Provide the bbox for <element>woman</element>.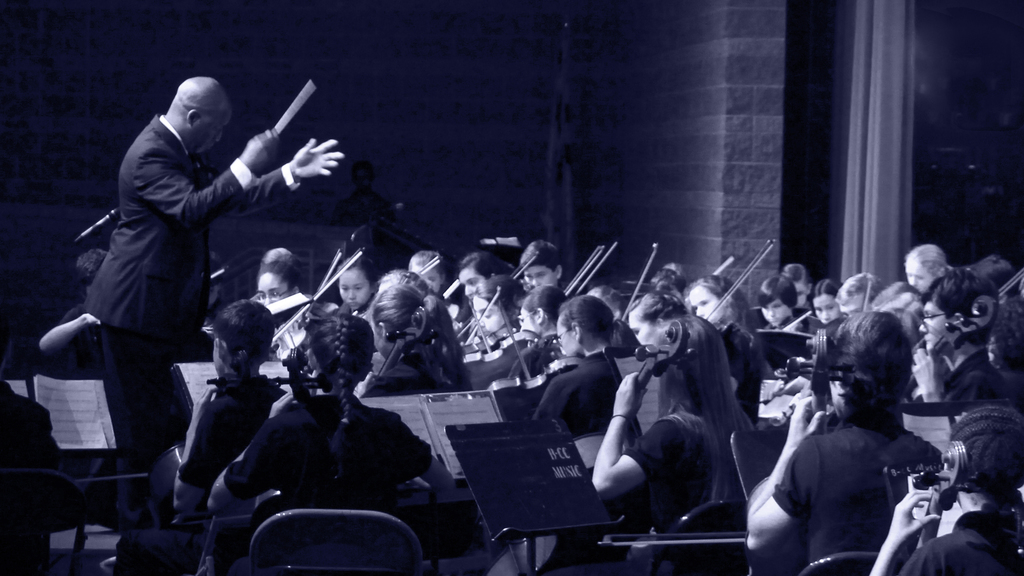
bbox=(897, 243, 951, 303).
